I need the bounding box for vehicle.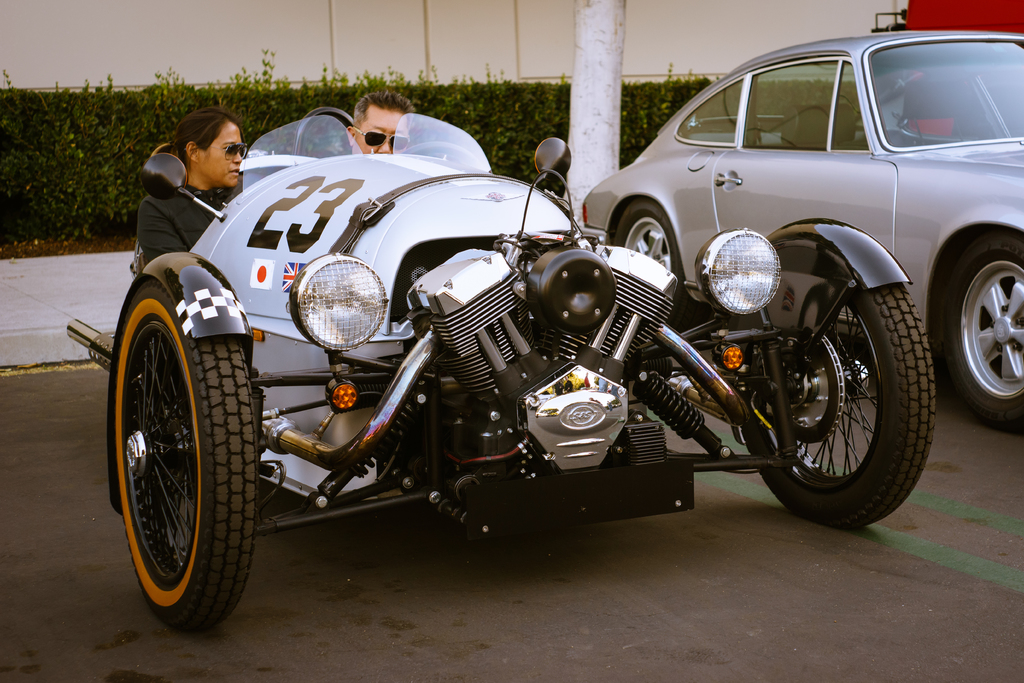
Here it is: 580, 28, 1023, 429.
